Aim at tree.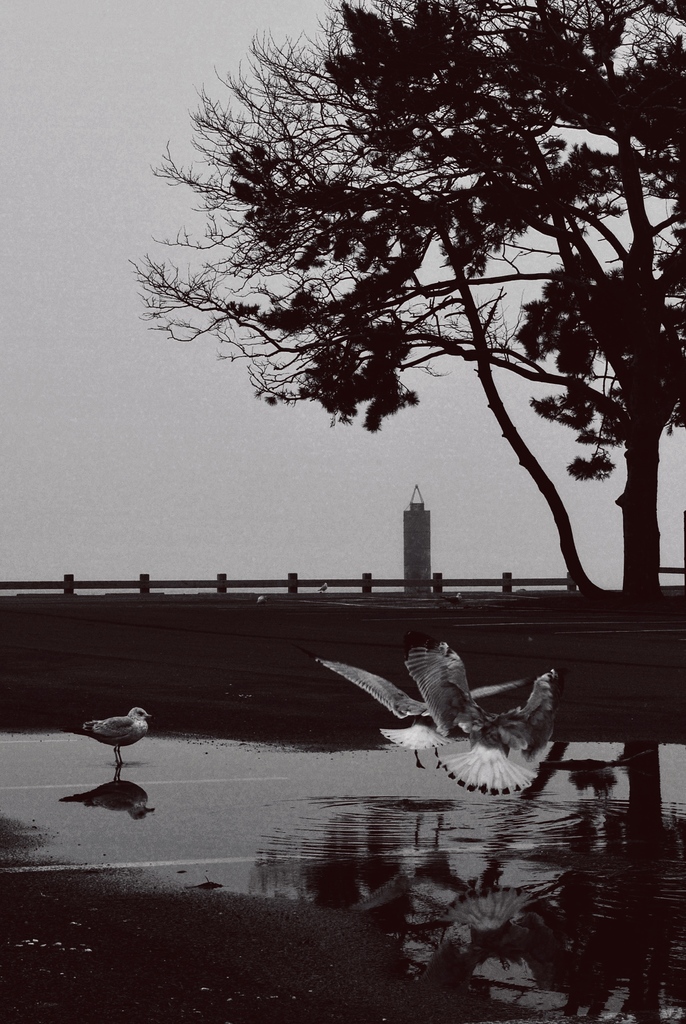
Aimed at Rect(135, 8, 685, 865).
